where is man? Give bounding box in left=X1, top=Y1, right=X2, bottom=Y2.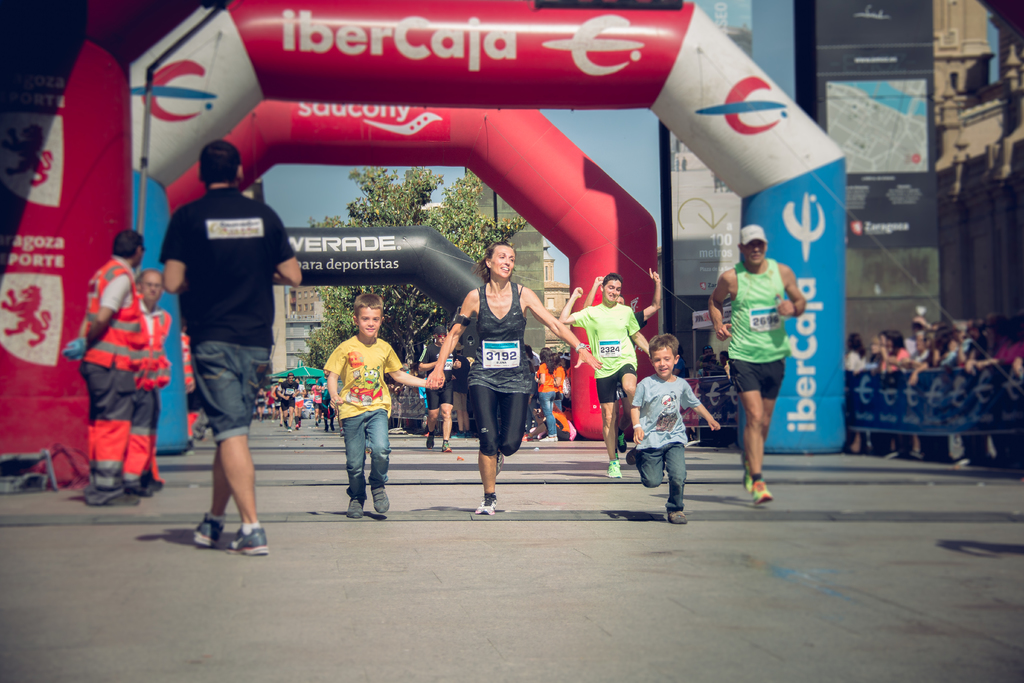
left=157, top=133, right=295, bottom=550.
